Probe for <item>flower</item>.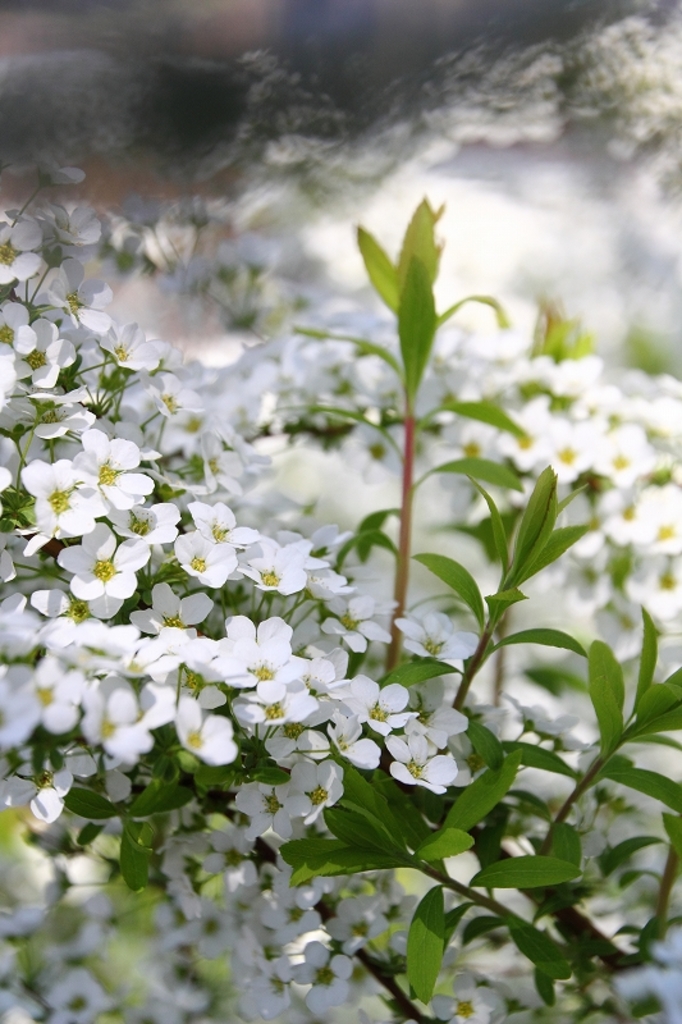
Probe result: l=54, t=520, r=147, b=599.
